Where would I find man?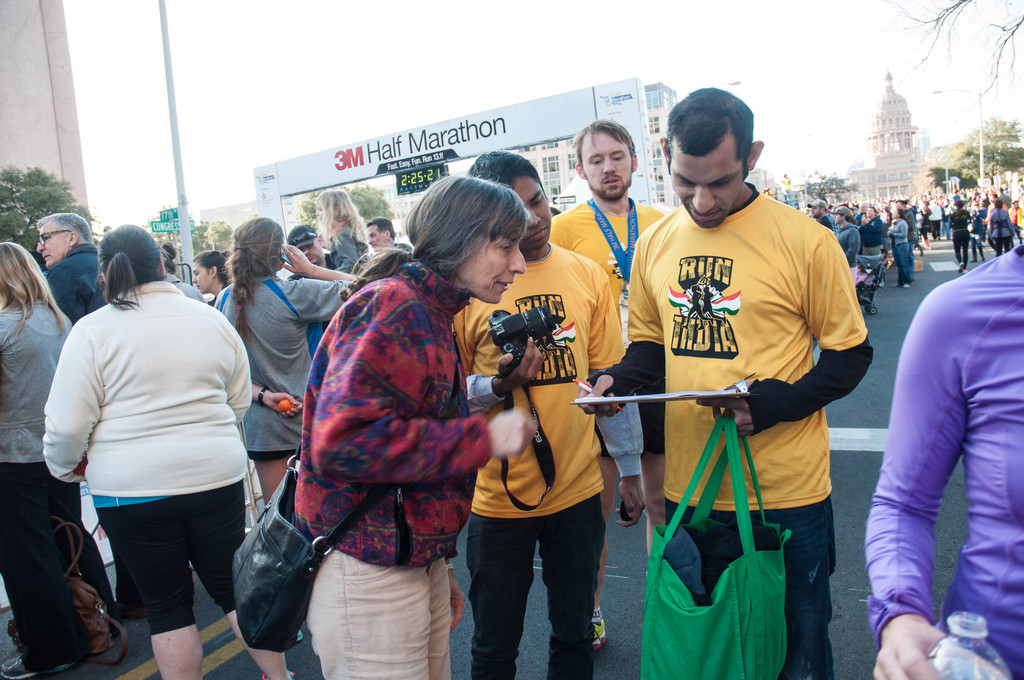
At [605, 110, 879, 675].
